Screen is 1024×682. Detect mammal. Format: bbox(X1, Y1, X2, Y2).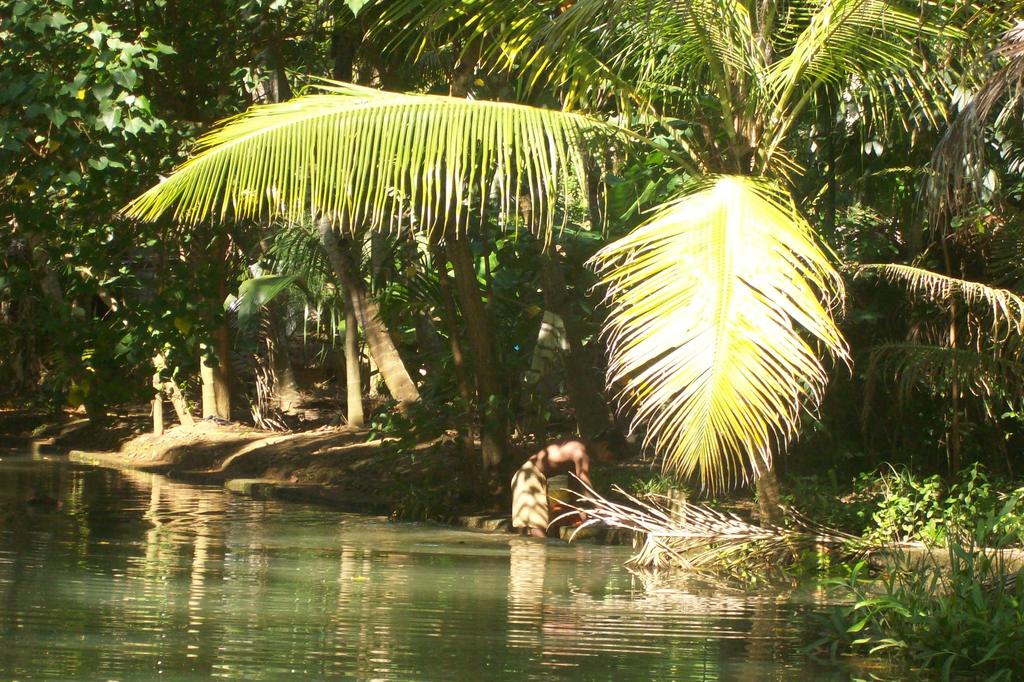
bbox(509, 435, 622, 539).
